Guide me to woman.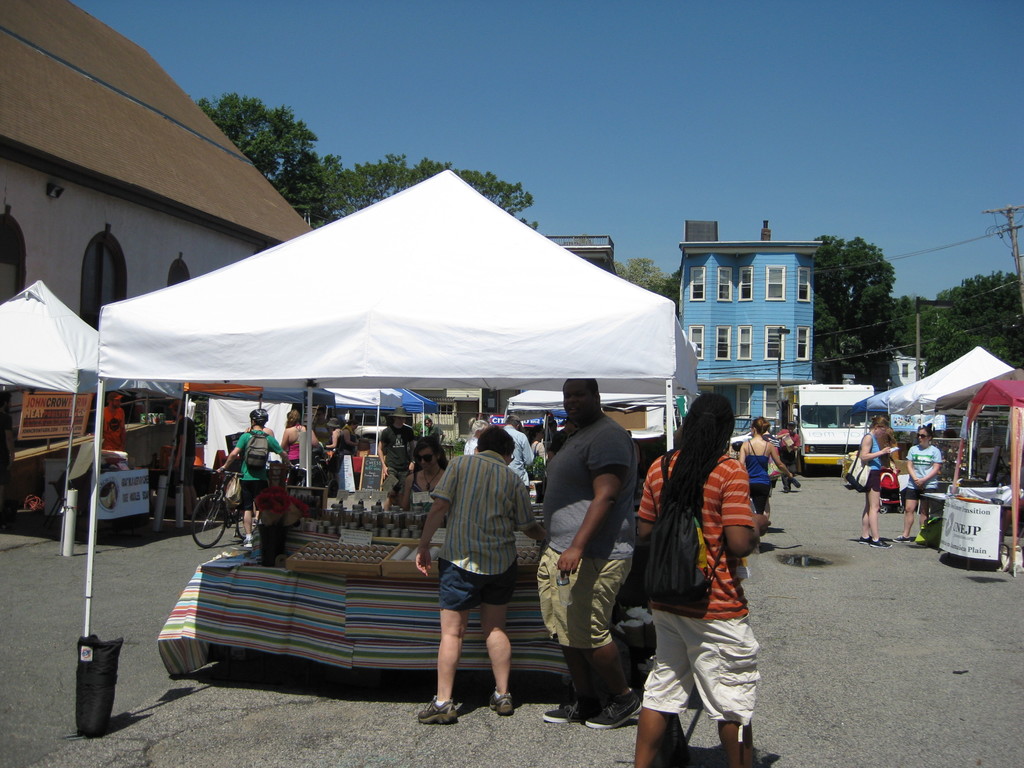
Guidance: (x1=398, y1=436, x2=451, y2=508).
